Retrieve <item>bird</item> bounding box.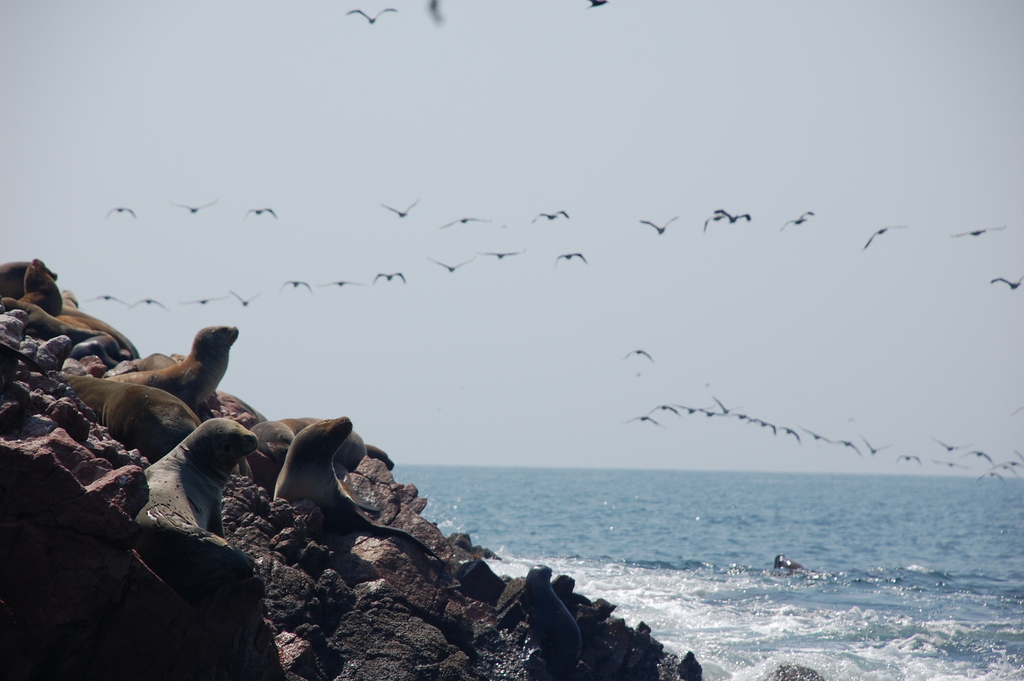
Bounding box: box=[179, 296, 227, 313].
